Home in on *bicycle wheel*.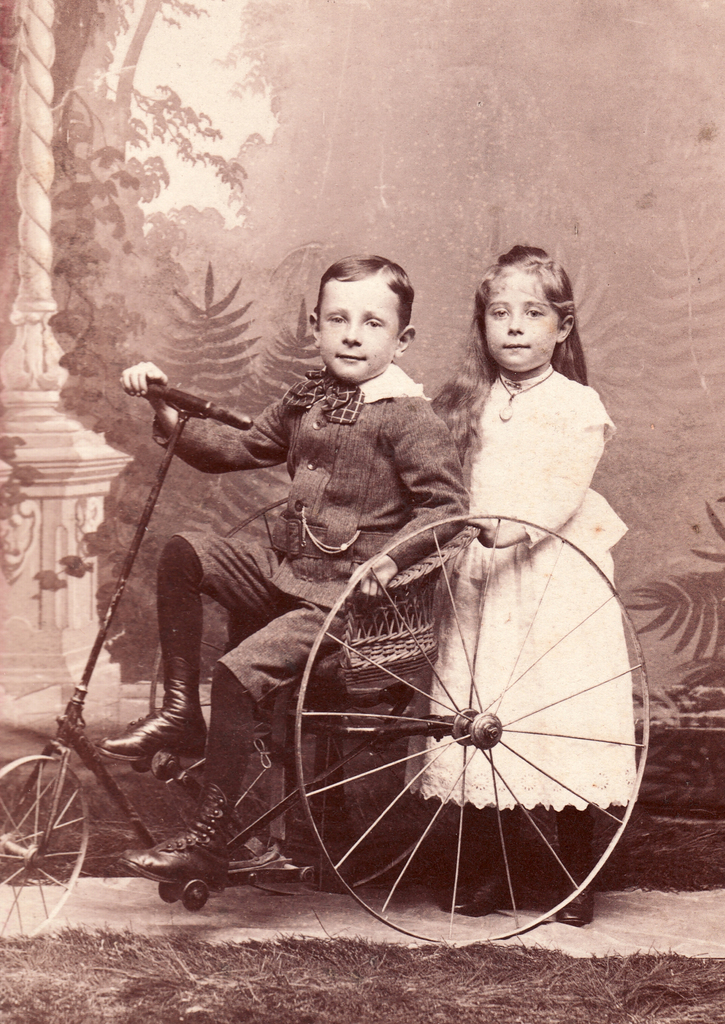
Homed in at bbox=(294, 517, 653, 949).
